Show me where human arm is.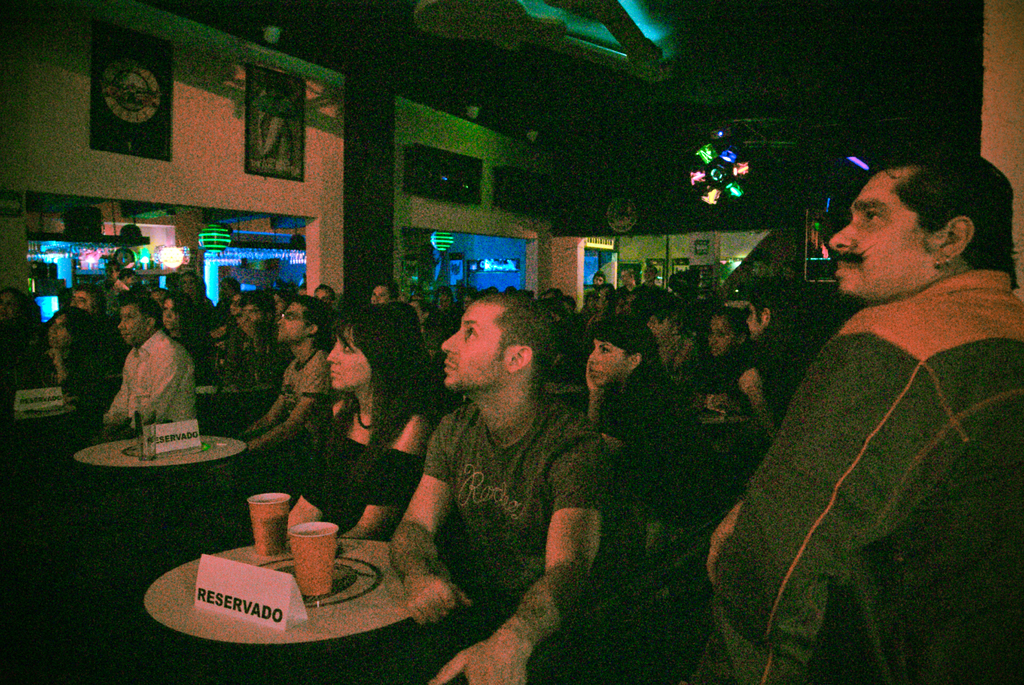
human arm is at [287, 398, 343, 537].
